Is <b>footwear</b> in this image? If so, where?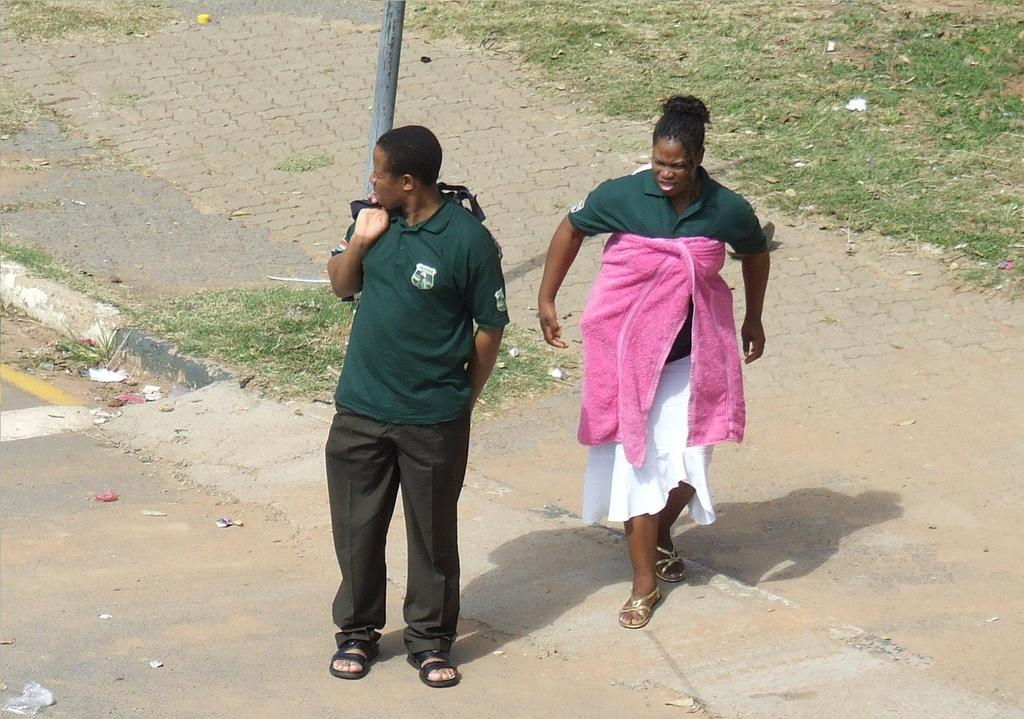
Yes, at bbox=[323, 622, 396, 686].
